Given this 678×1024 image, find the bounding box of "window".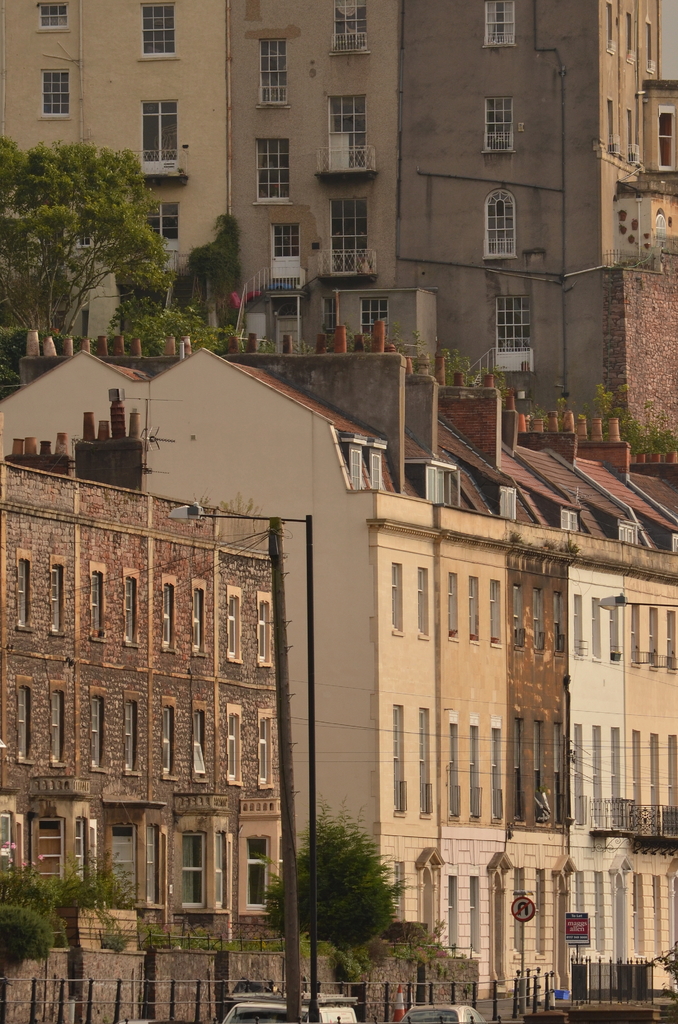
(574, 870, 585, 915).
